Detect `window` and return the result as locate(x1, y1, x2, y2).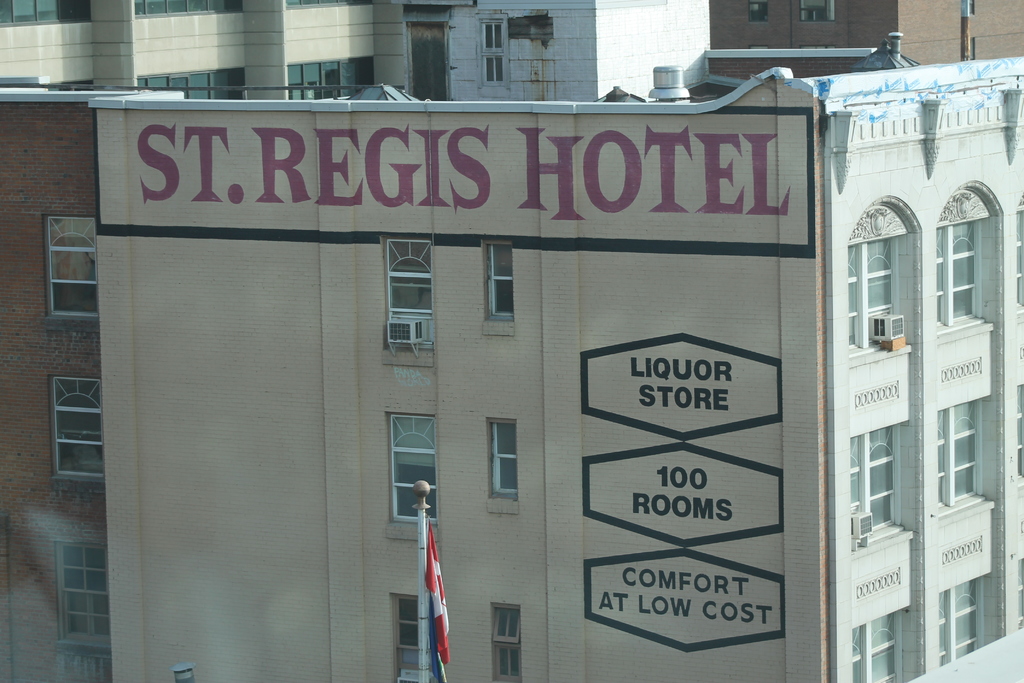
locate(481, 17, 502, 83).
